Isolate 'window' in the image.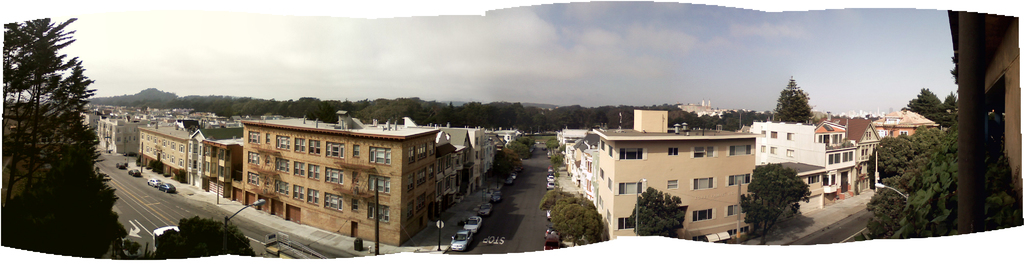
Isolated region: (x1=309, y1=188, x2=316, y2=204).
